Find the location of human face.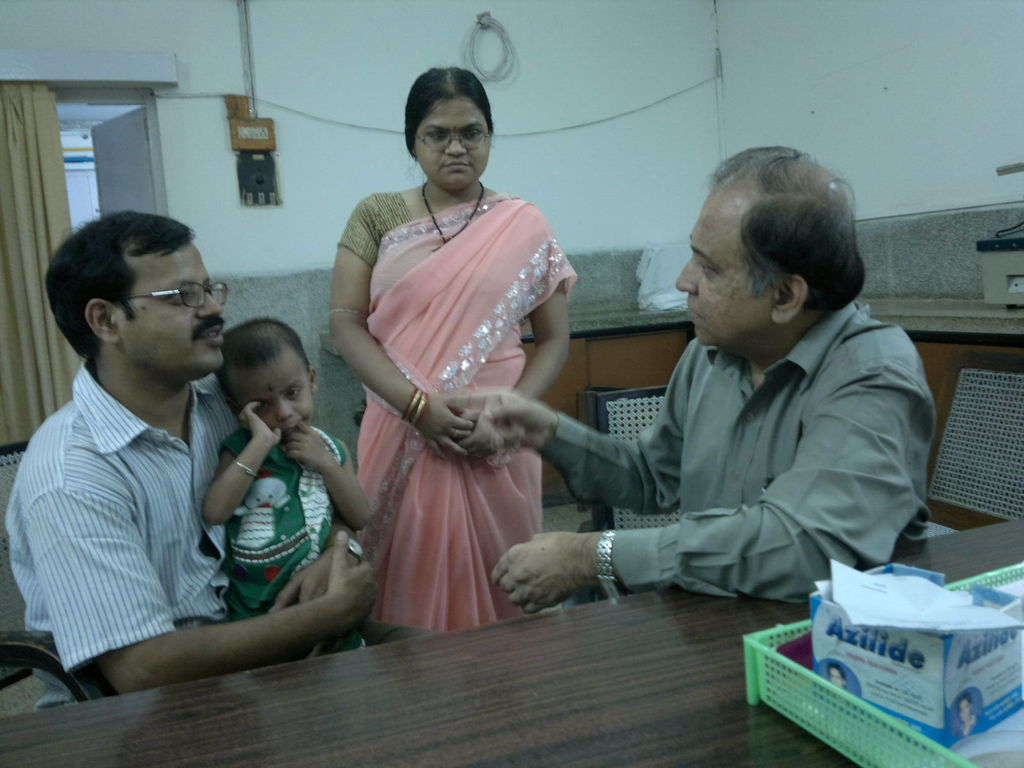
Location: 420 93 490 189.
